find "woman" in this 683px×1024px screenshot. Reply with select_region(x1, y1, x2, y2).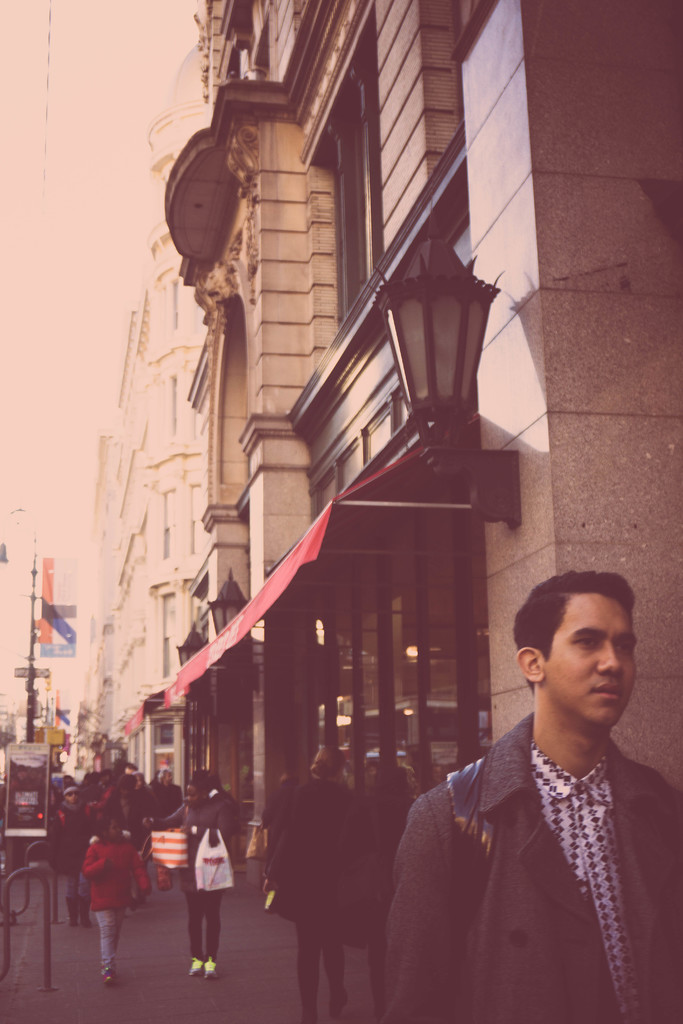
select_region(261, 749, 356, 1021).
